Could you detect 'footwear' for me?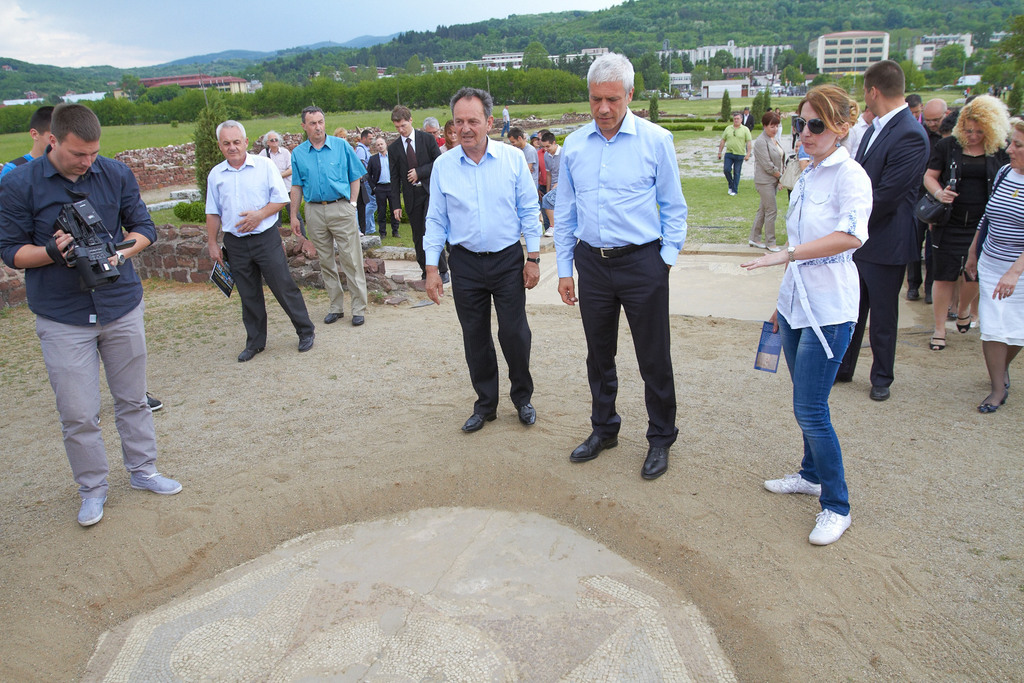
Detection result: bbox=[517, 402, 540, 427].
